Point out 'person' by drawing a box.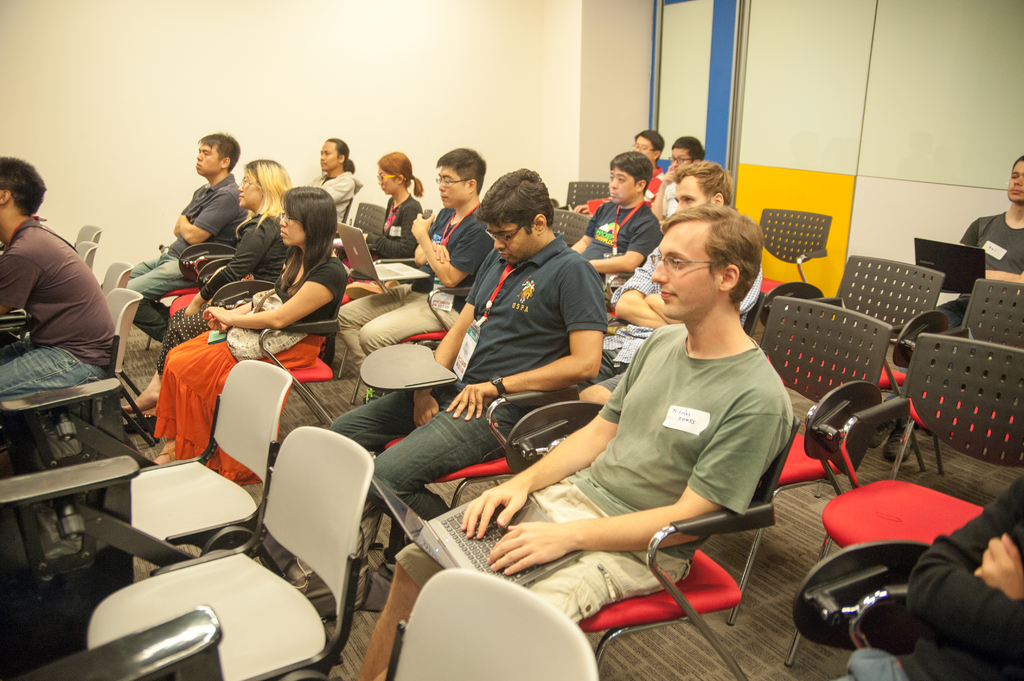
bbox(275, 138, 360, 236).
